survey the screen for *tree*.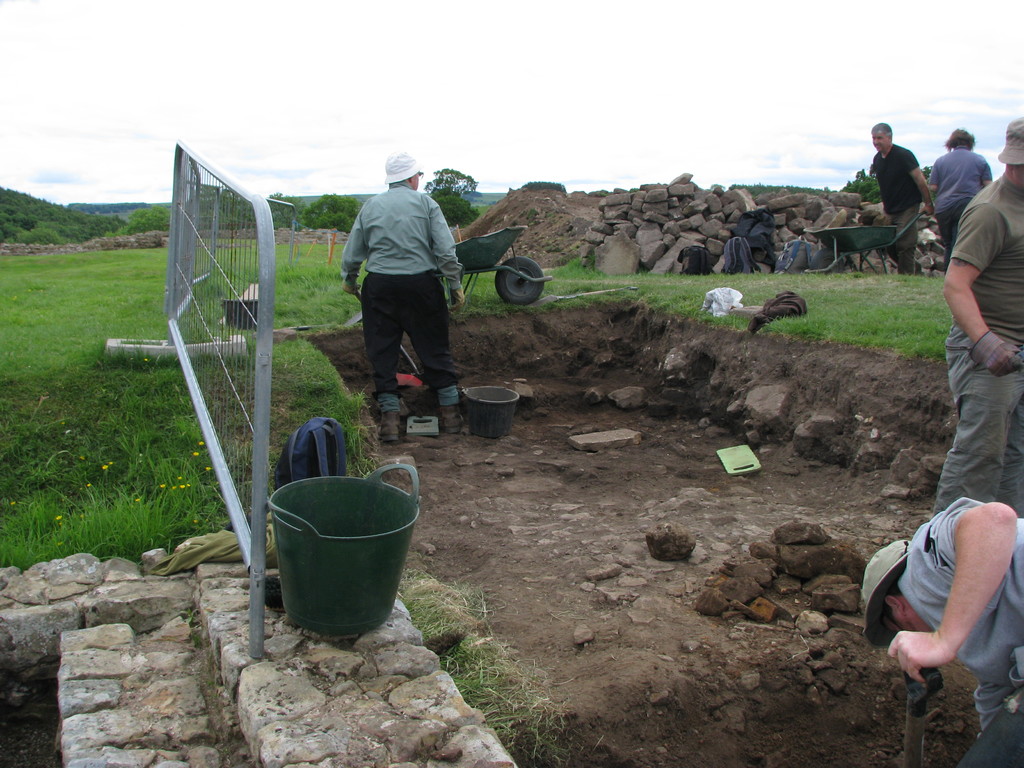
Survey found: [x1=845, y1=171, x2=884, y2=209].
